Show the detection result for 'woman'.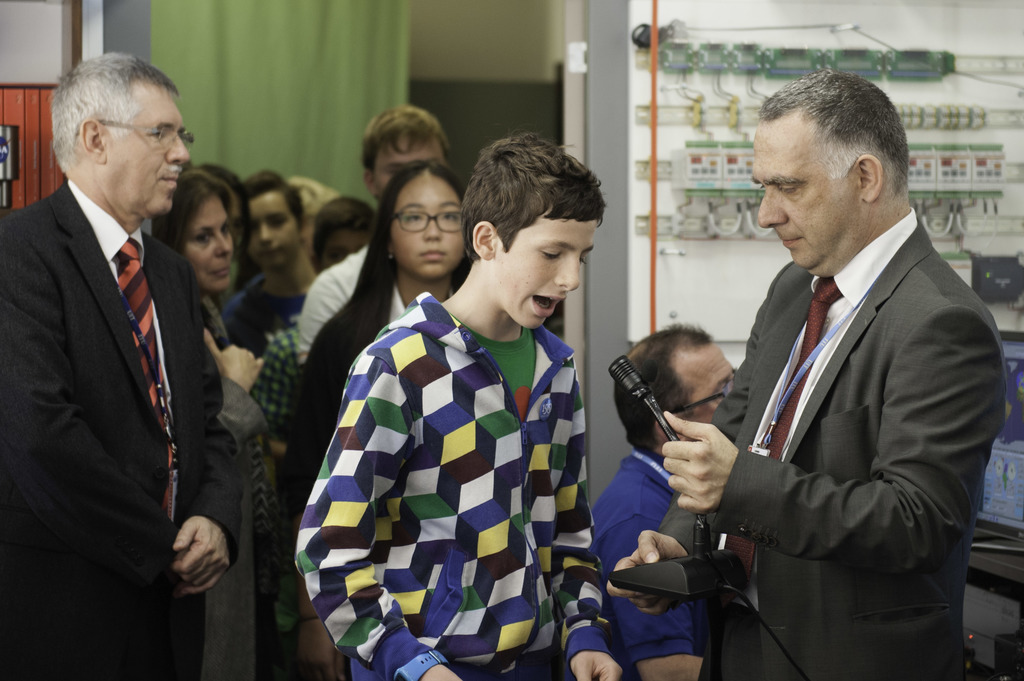
pyautogui.locateOnScreen(149, 159, 271, 680).
